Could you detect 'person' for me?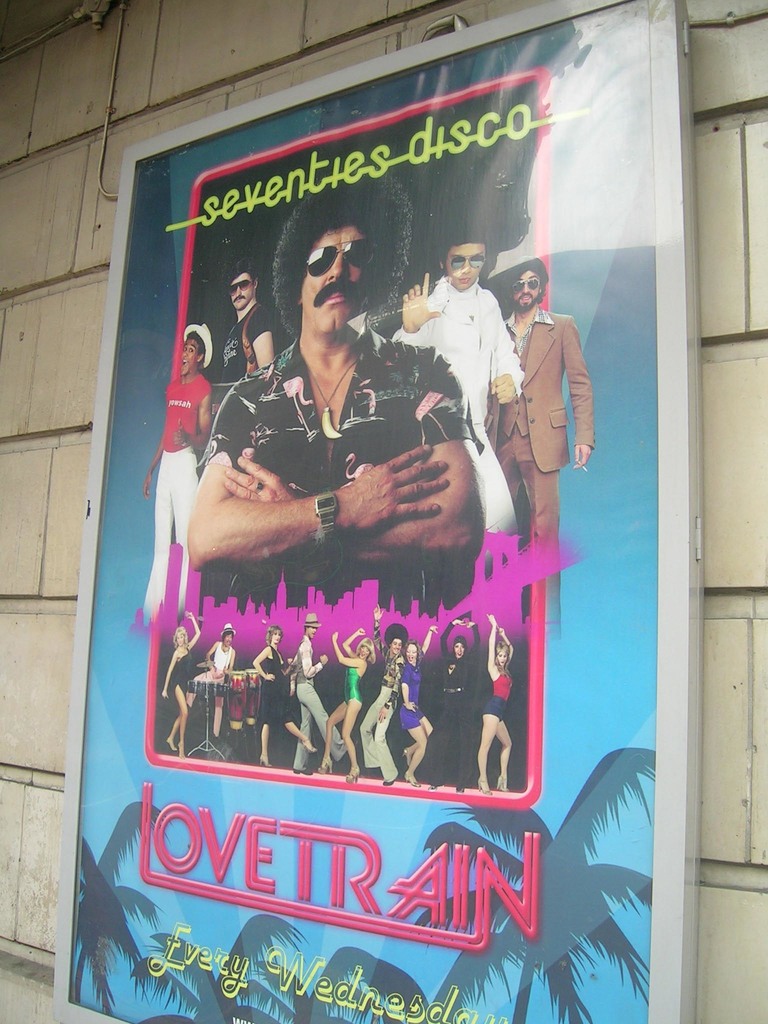
Detection result: region(203, 617, 236, 736).
